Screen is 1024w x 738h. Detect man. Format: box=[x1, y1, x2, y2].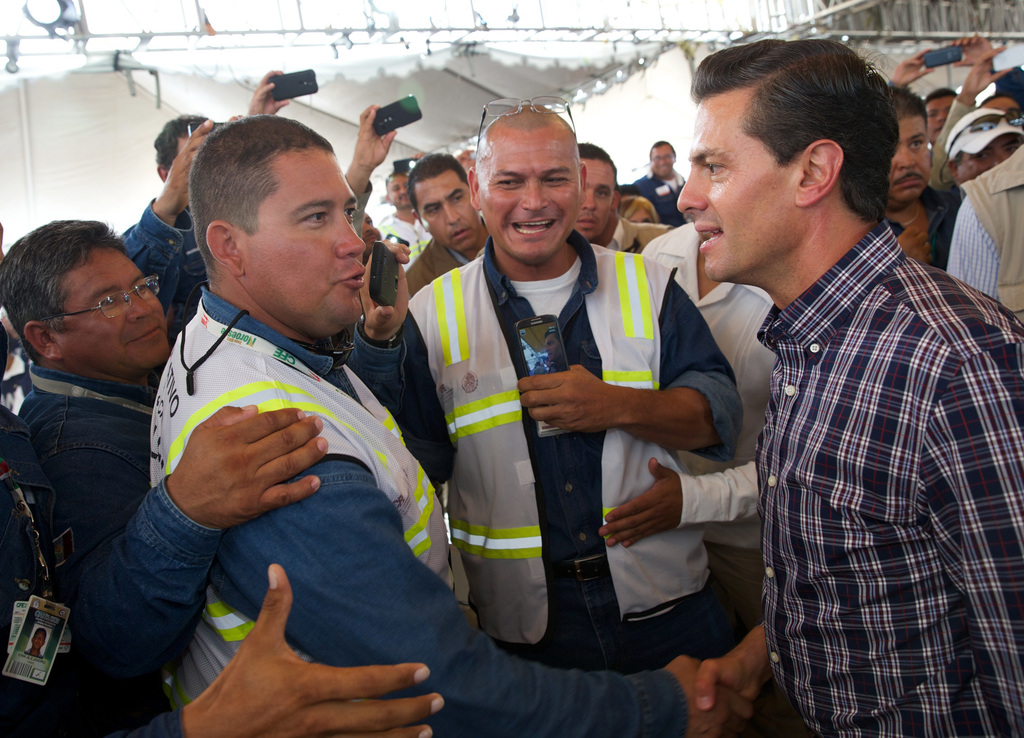
box=[24, 622, 51, 657].
